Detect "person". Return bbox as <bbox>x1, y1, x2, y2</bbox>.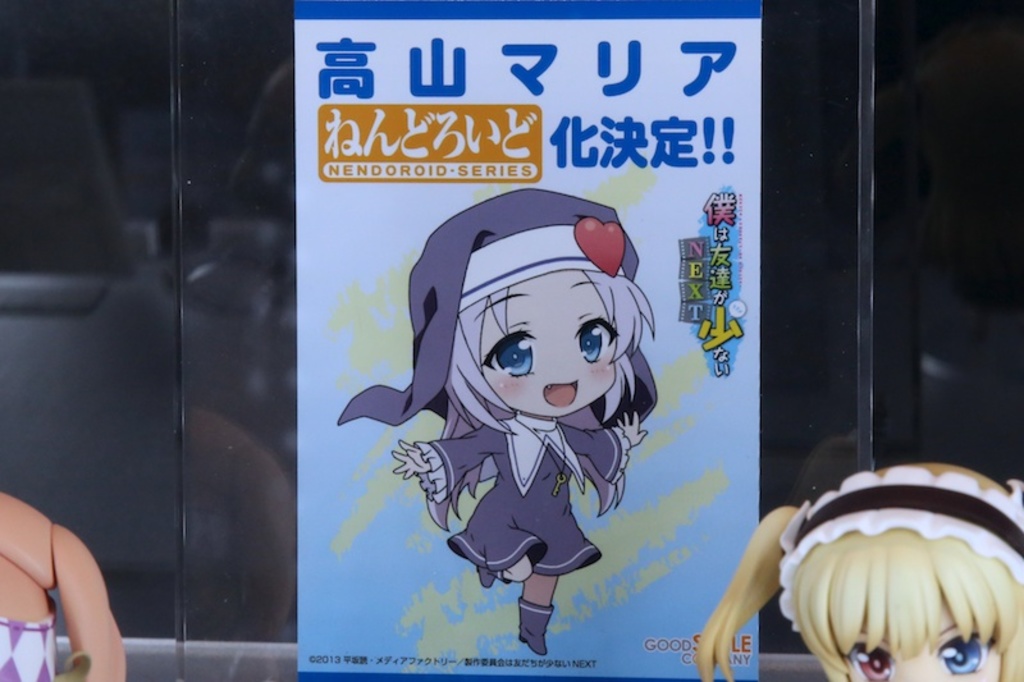
<bbox>372, 136, 692, 626</bbox>.
